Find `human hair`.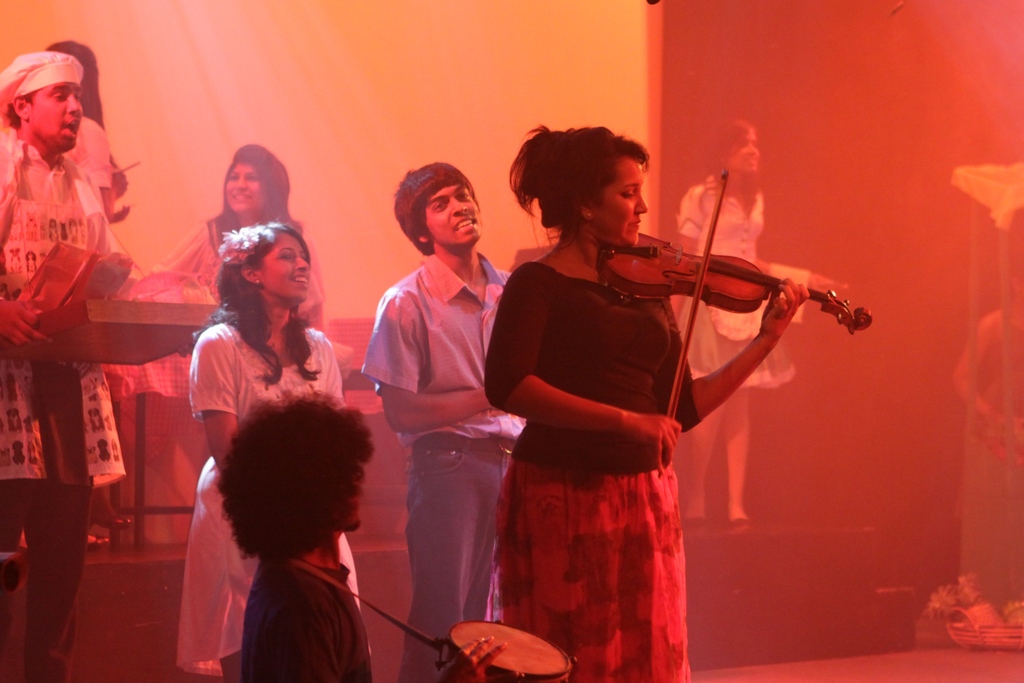
(712,110,777,217).
